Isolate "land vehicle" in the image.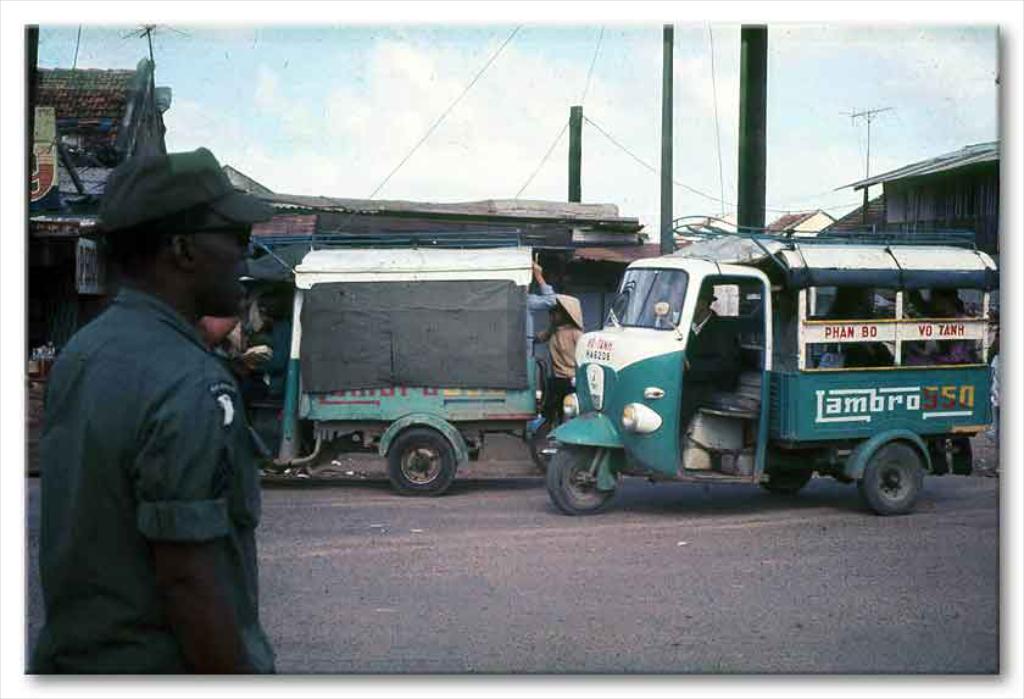
Isolated region: l=206, t=233, r=547, b=494.
